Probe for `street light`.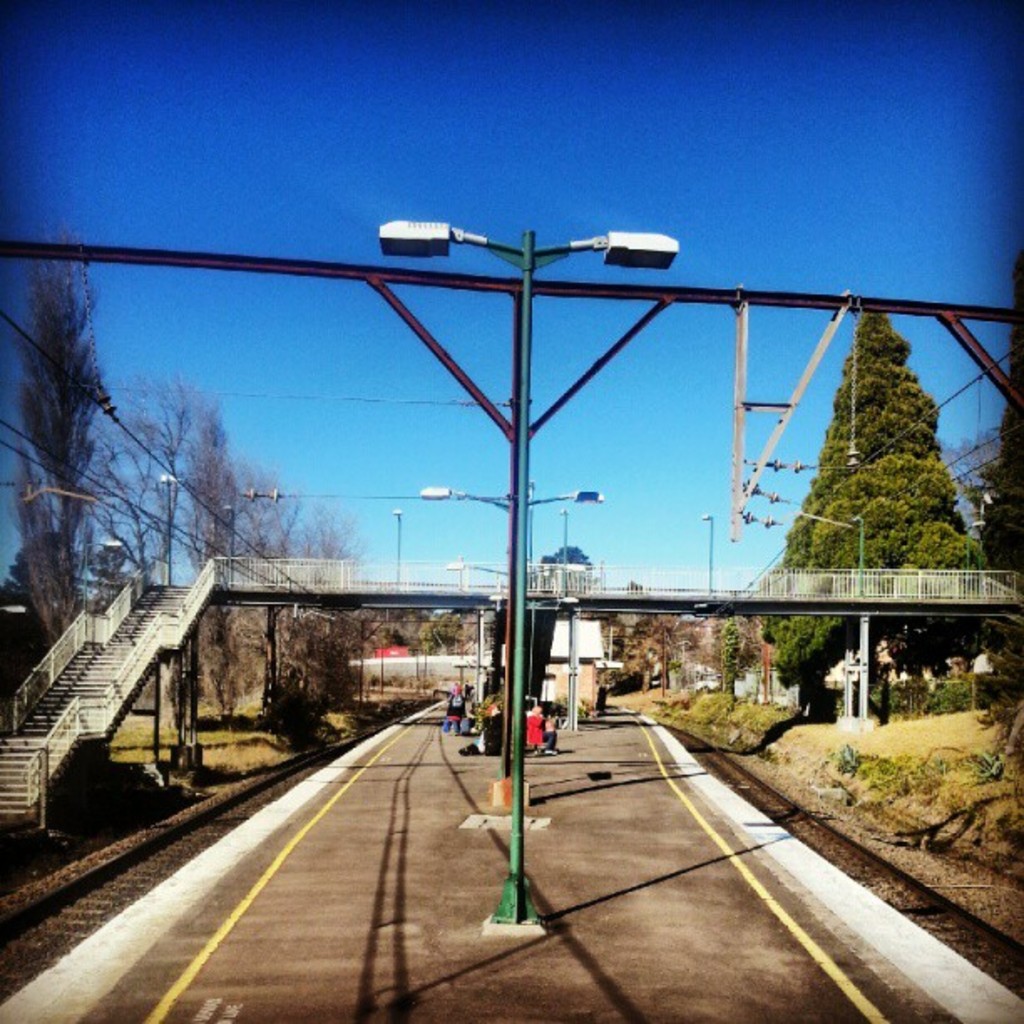
Probe result: [x1=433, y1=552, x2=594, y2=601].
